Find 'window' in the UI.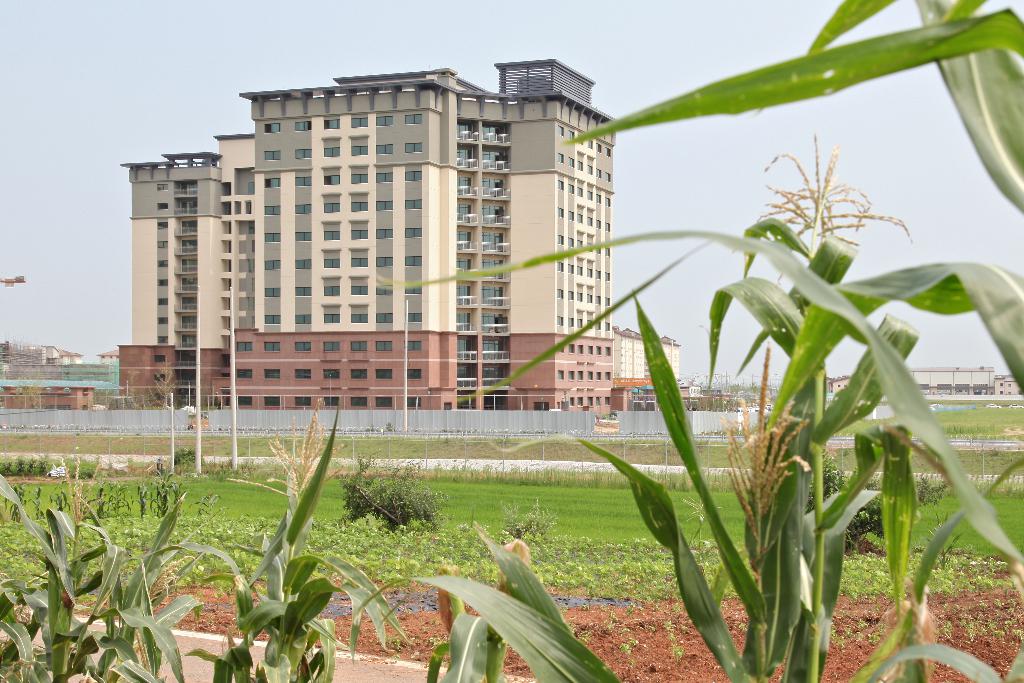
UI element at [595, 370, 602, 380].
